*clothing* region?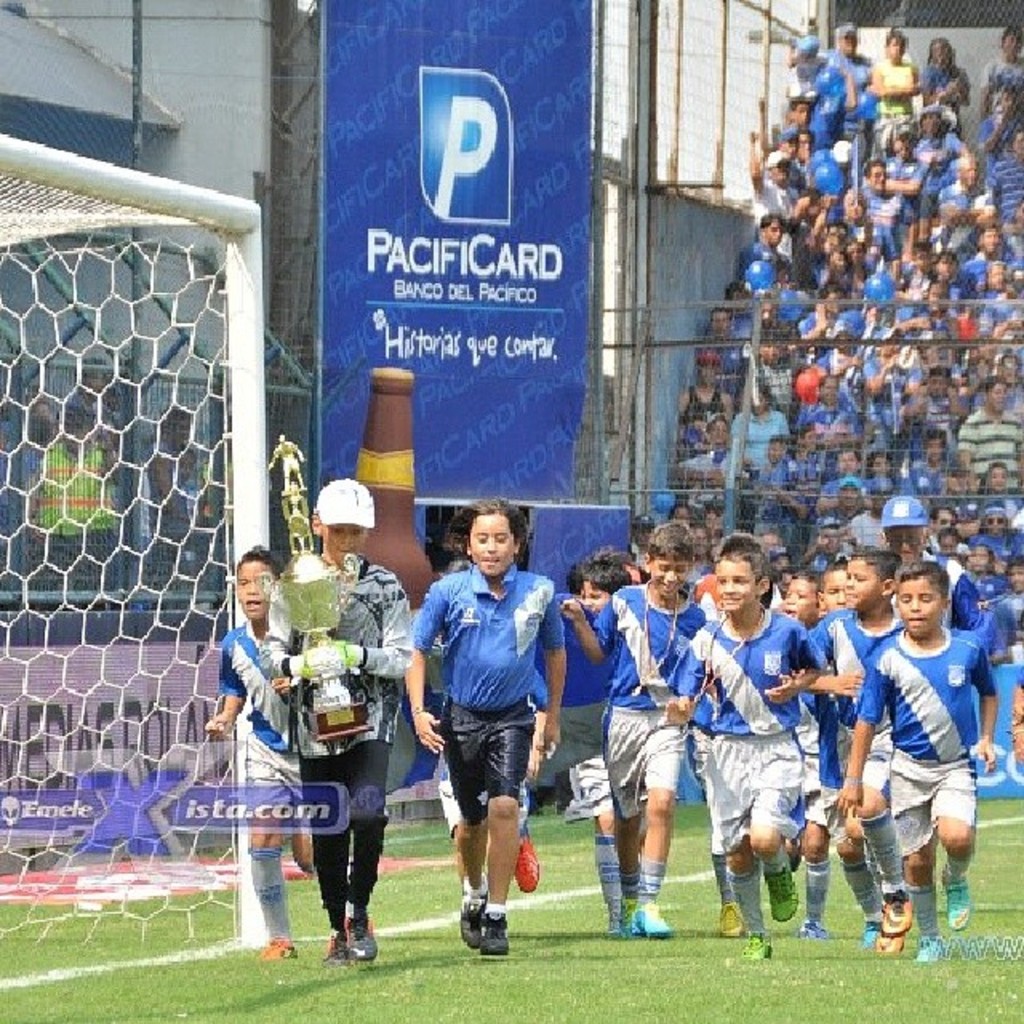
detection(958, 410, 1022, 490)
